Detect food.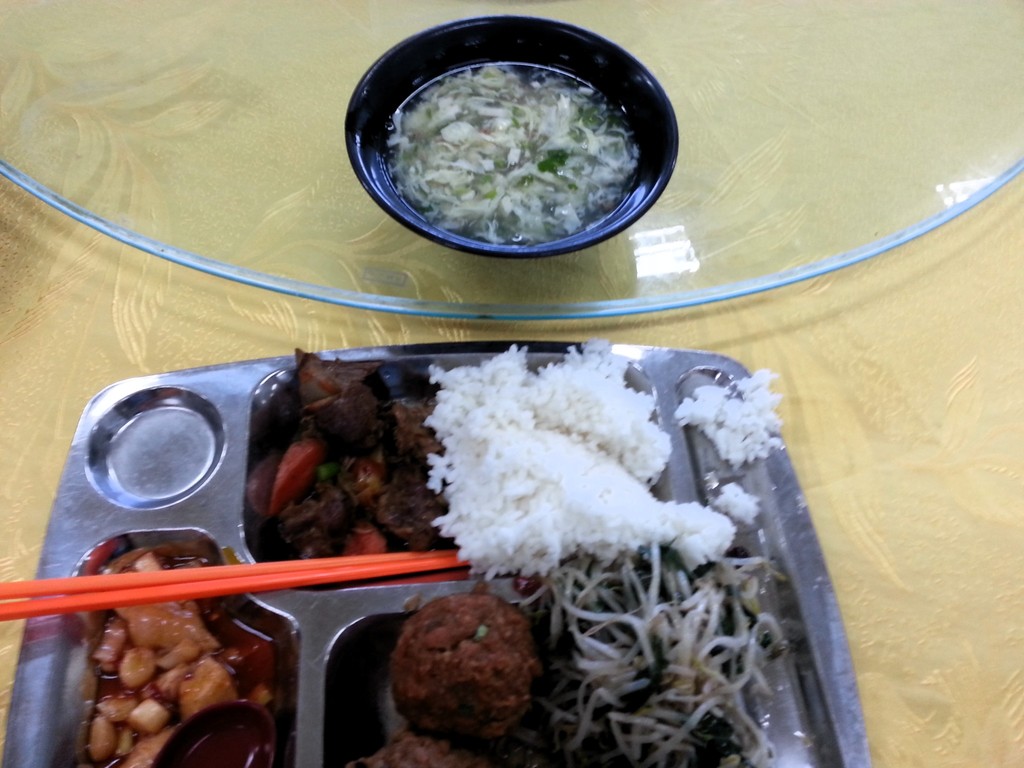
Detected at 79, 545, 278, 767.
